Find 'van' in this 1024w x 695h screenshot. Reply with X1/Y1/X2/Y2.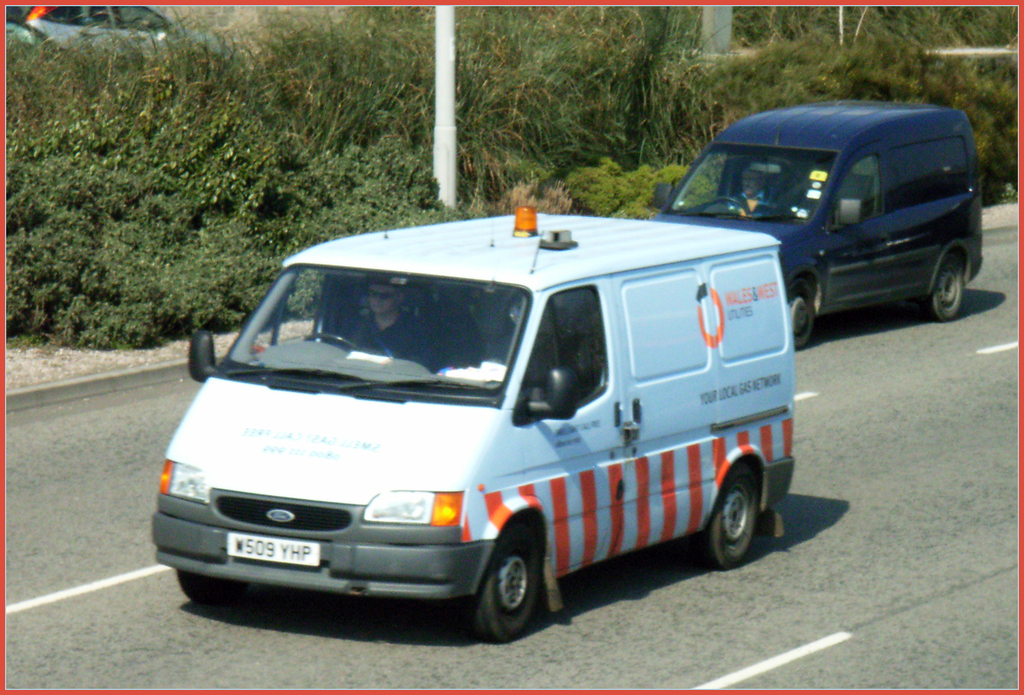
650/100/986/348.
